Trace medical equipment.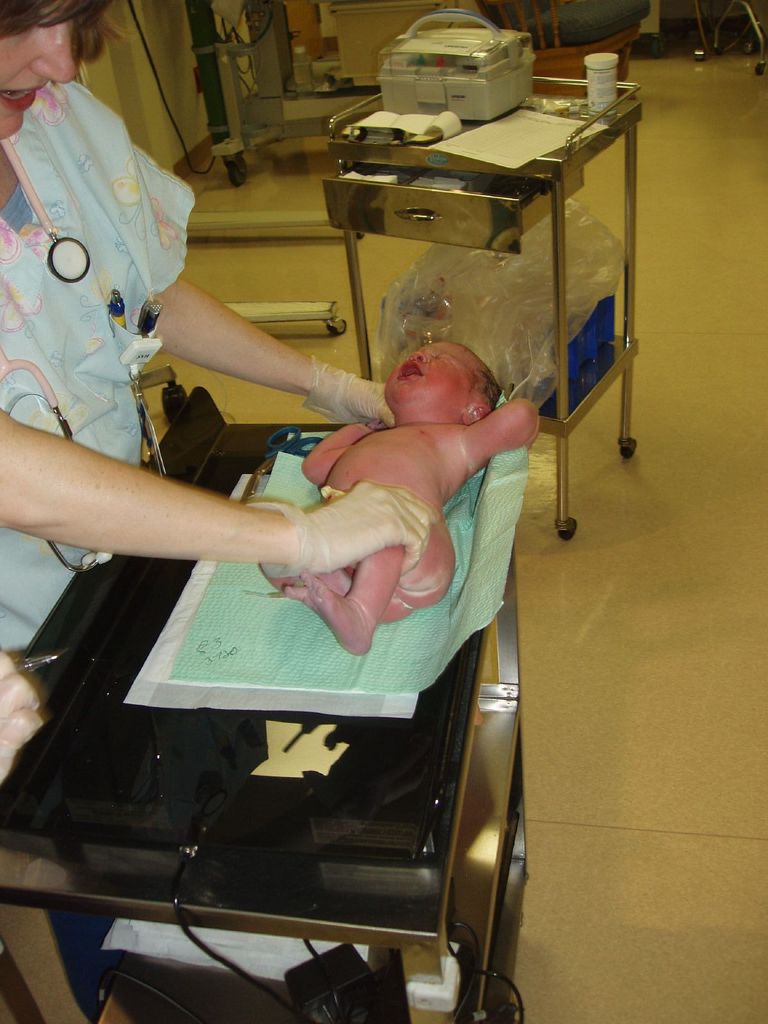
Traced to Rect(0, 385, 530, 1023).
